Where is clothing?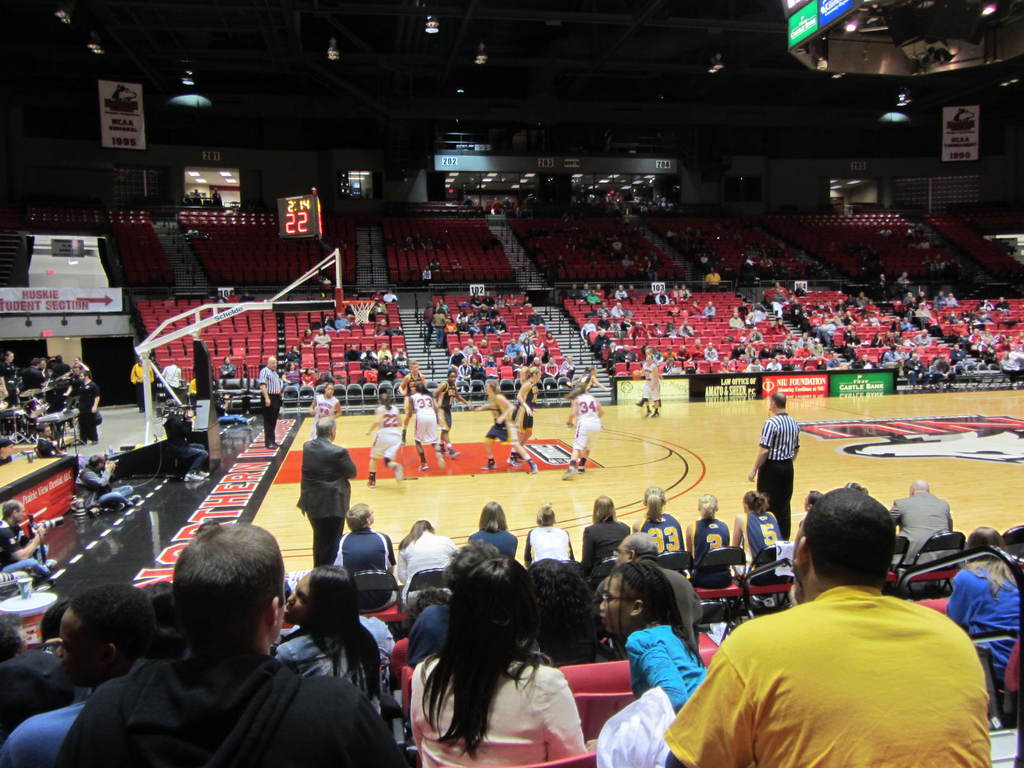
[left=381, top=292, right=398, bottom=306].
